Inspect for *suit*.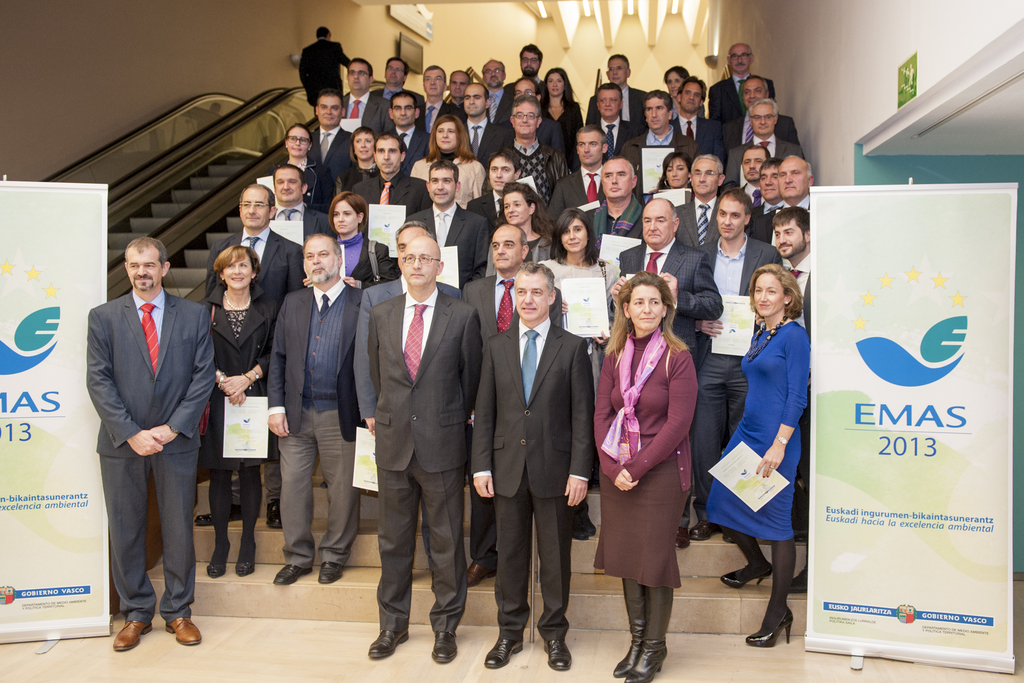
Inspection: <region>504, 76, 545, 94</region>.
